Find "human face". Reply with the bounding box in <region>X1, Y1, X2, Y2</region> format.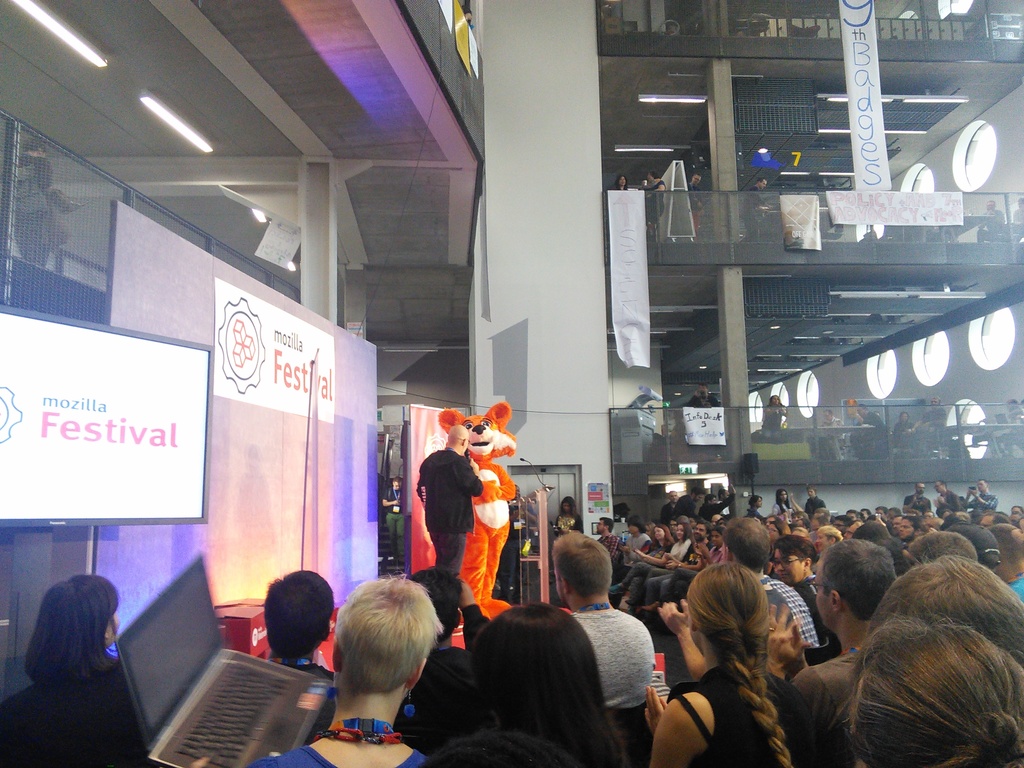
<region>755, 497, 762, 508</region>.
